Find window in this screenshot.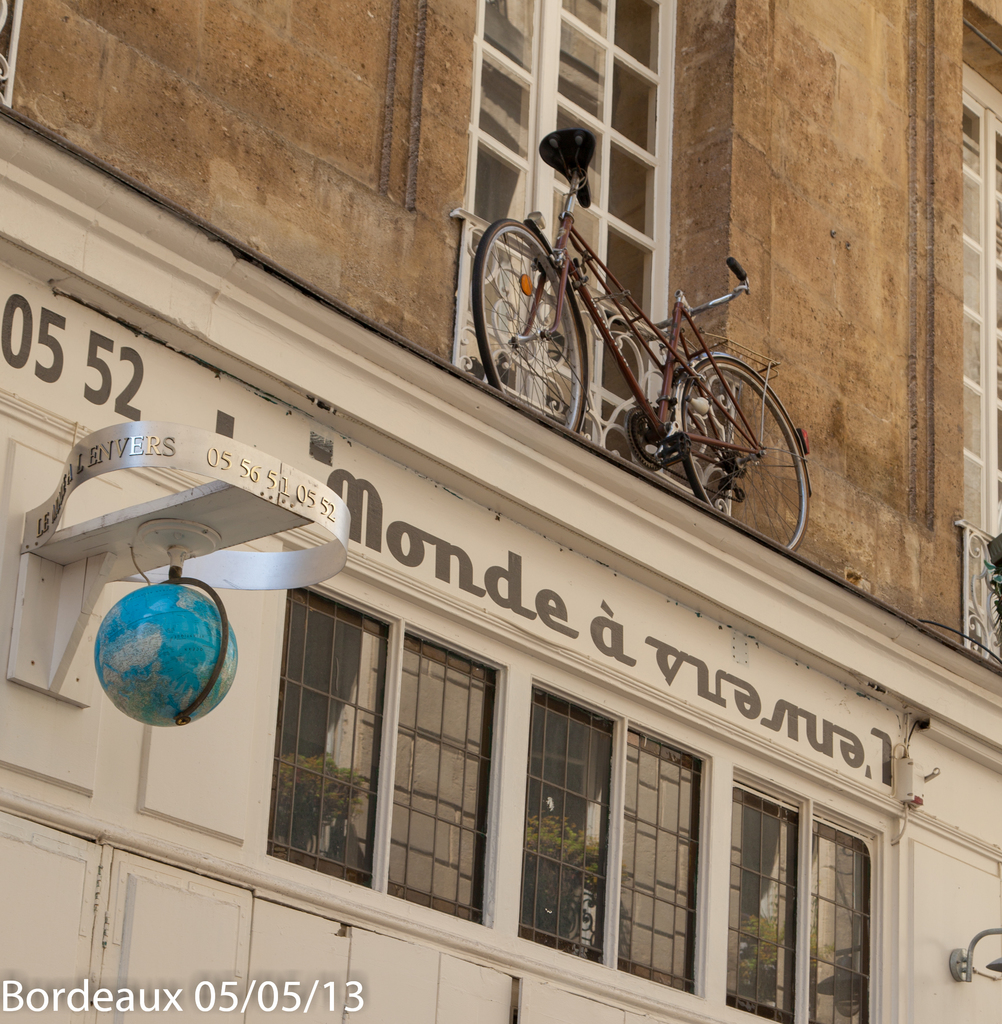
The bounding box for window is 385,639,497,921.
